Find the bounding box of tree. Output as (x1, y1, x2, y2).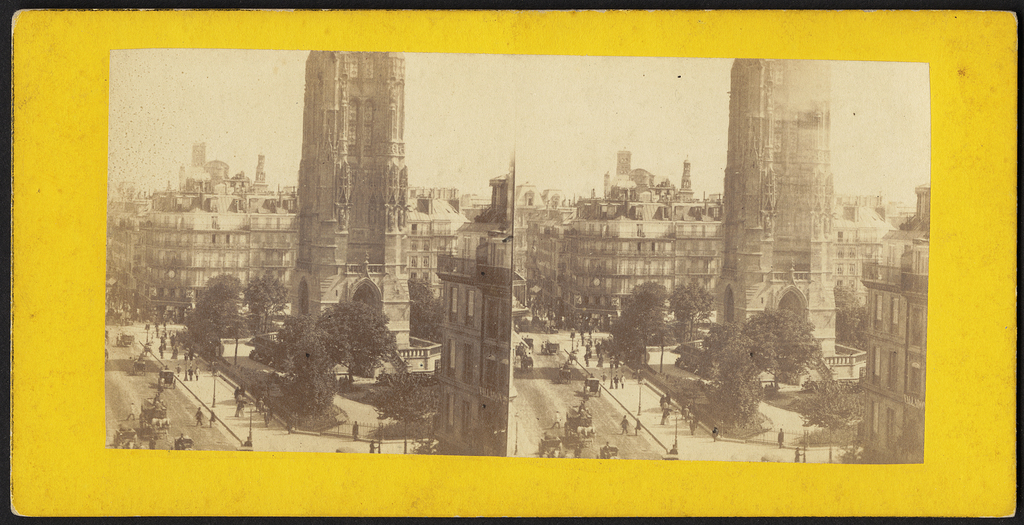
(240, 270, 284, 344).
